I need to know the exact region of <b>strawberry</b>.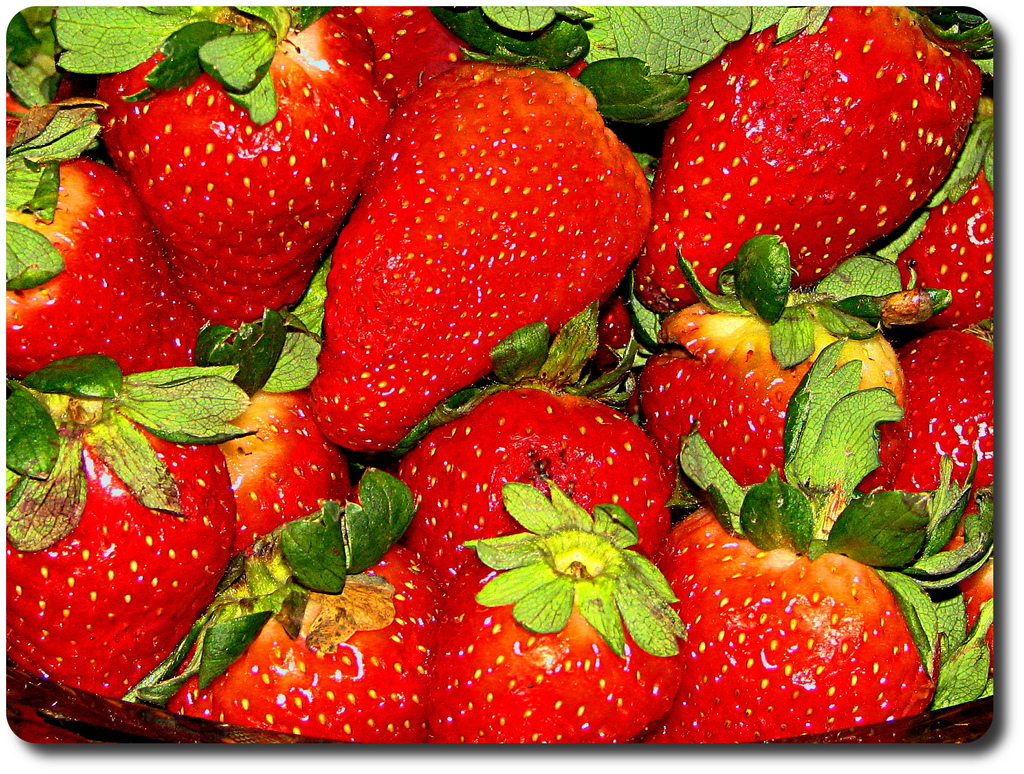
Region: [410, 342, 682, 612].
